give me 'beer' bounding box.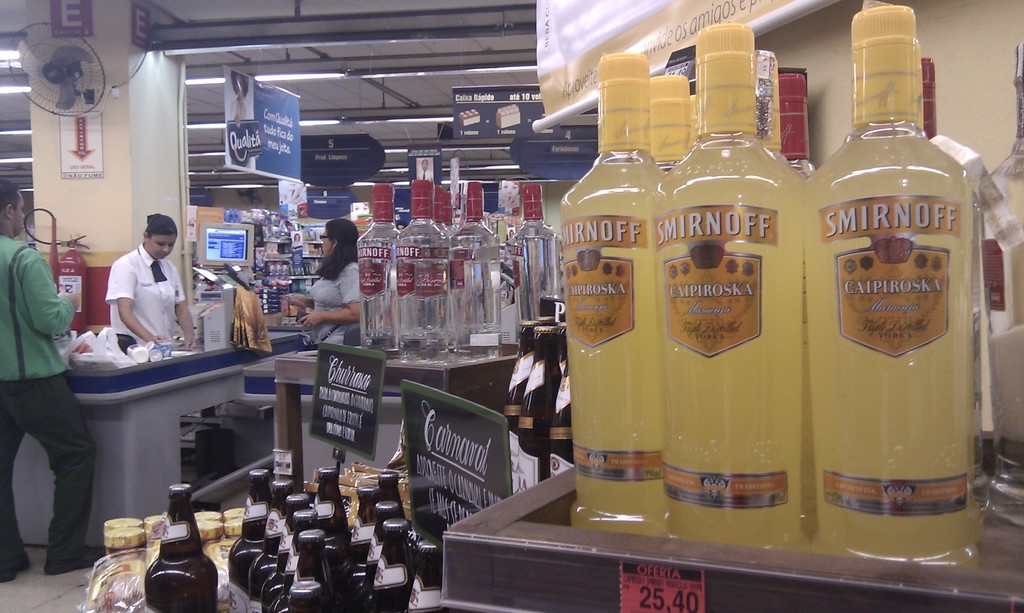
box(253, 513, 285, 612).
